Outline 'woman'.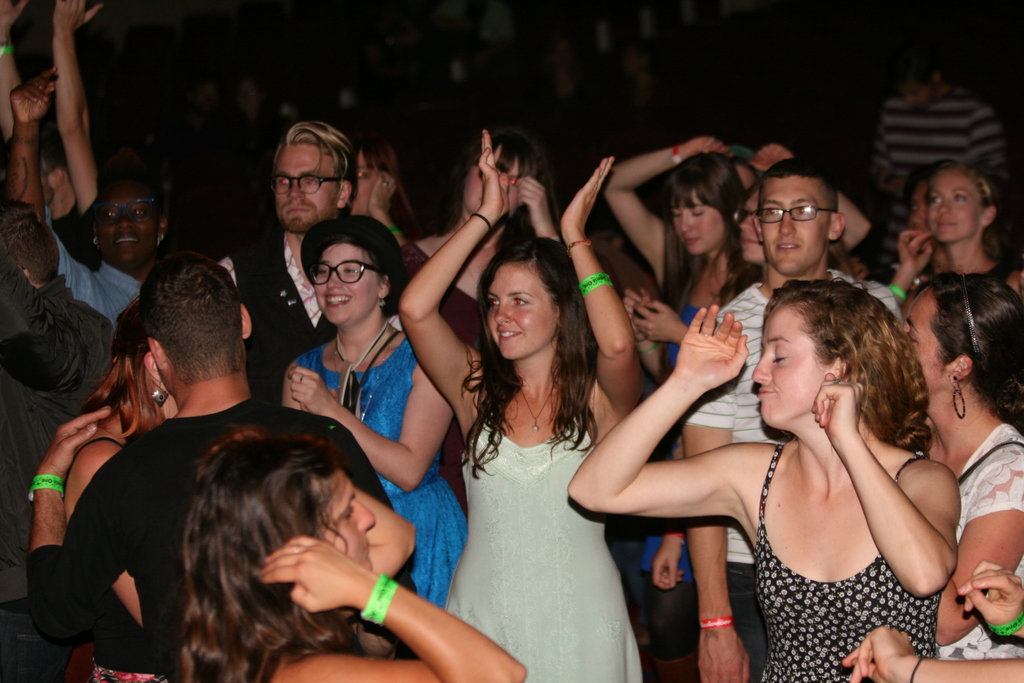
Outline: l=597, t=134, r=863, b=682.
